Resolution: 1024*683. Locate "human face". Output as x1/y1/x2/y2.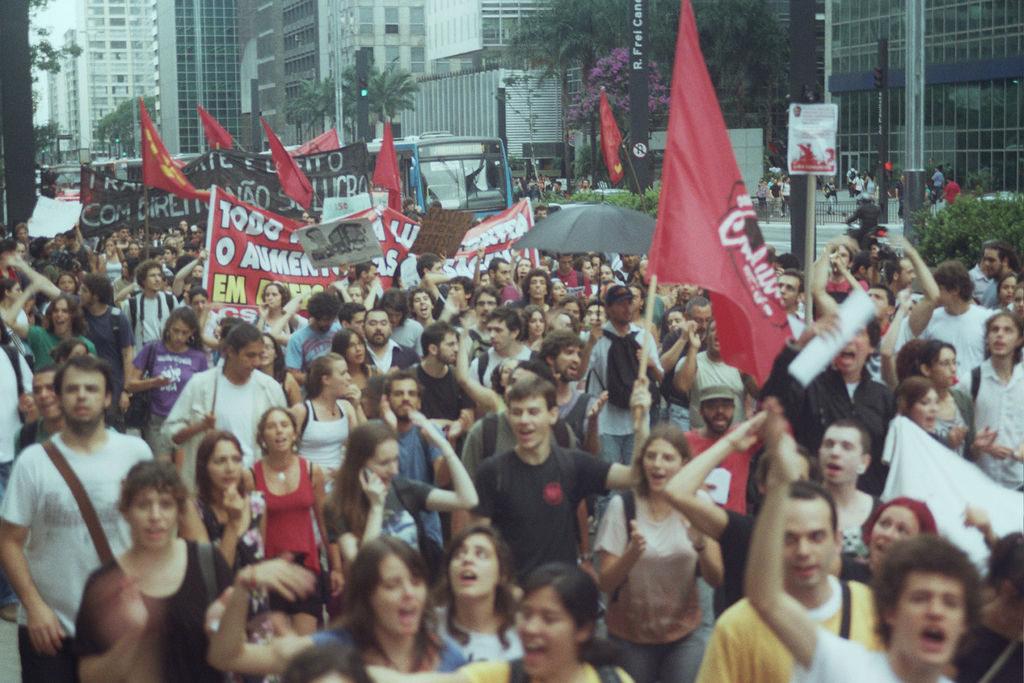
128/483/178/548.
